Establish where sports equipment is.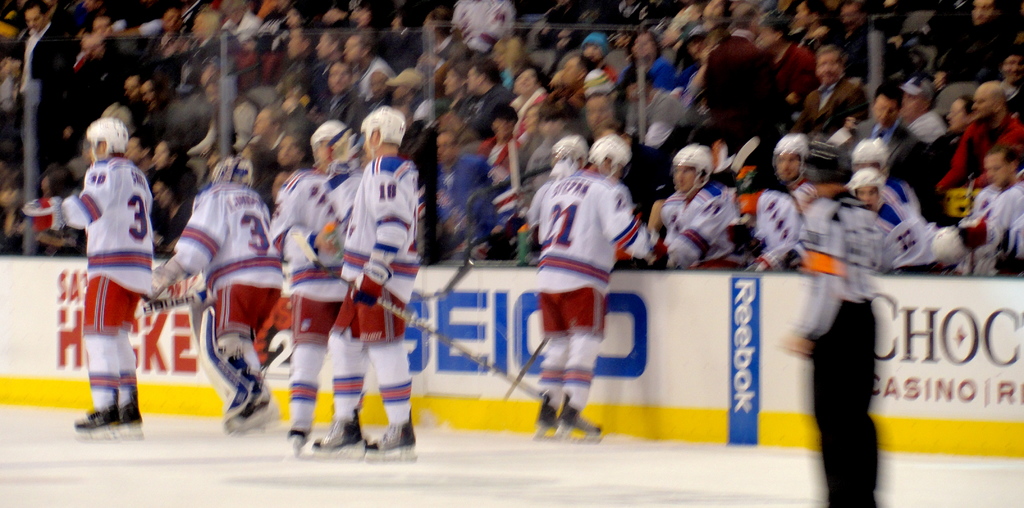
Established at bbox=[852, 137, 894, 178].
